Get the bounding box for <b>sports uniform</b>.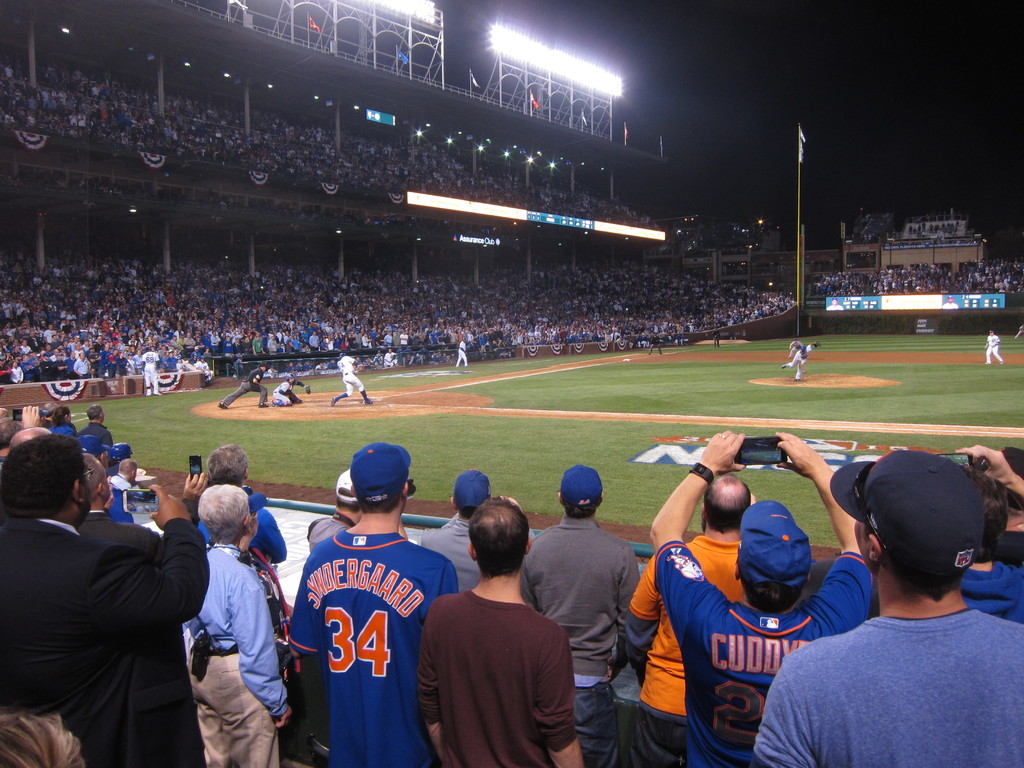
BBox(769, 445, 1023, 767).
